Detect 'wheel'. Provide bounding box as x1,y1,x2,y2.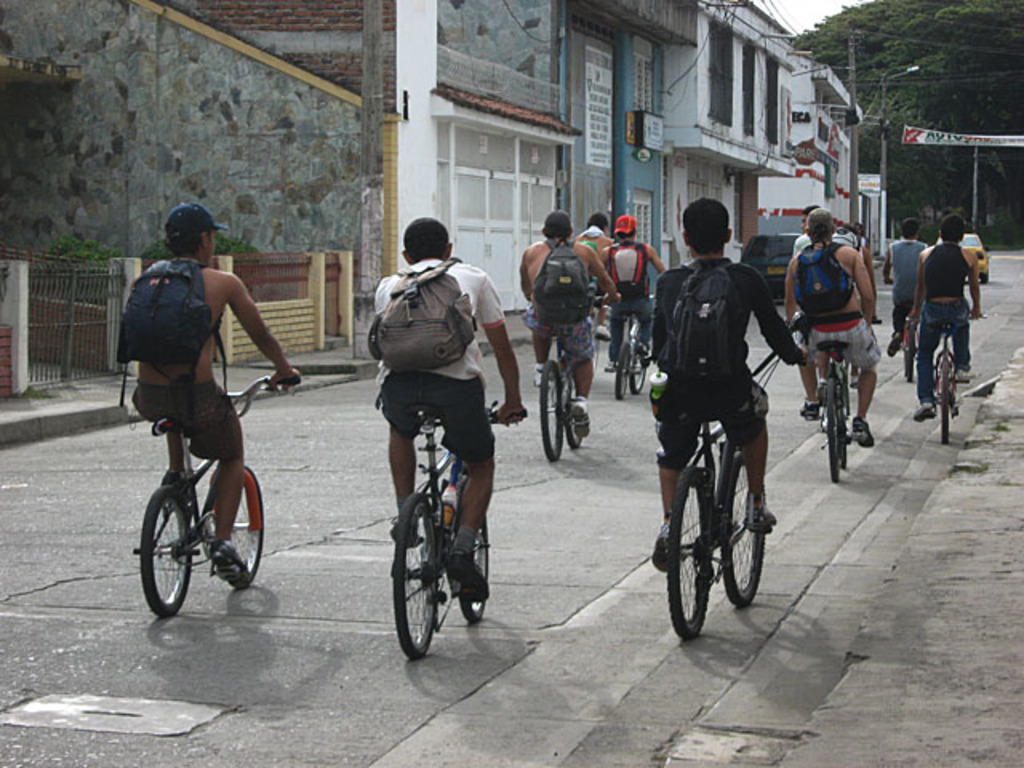
390,496,446,659.
